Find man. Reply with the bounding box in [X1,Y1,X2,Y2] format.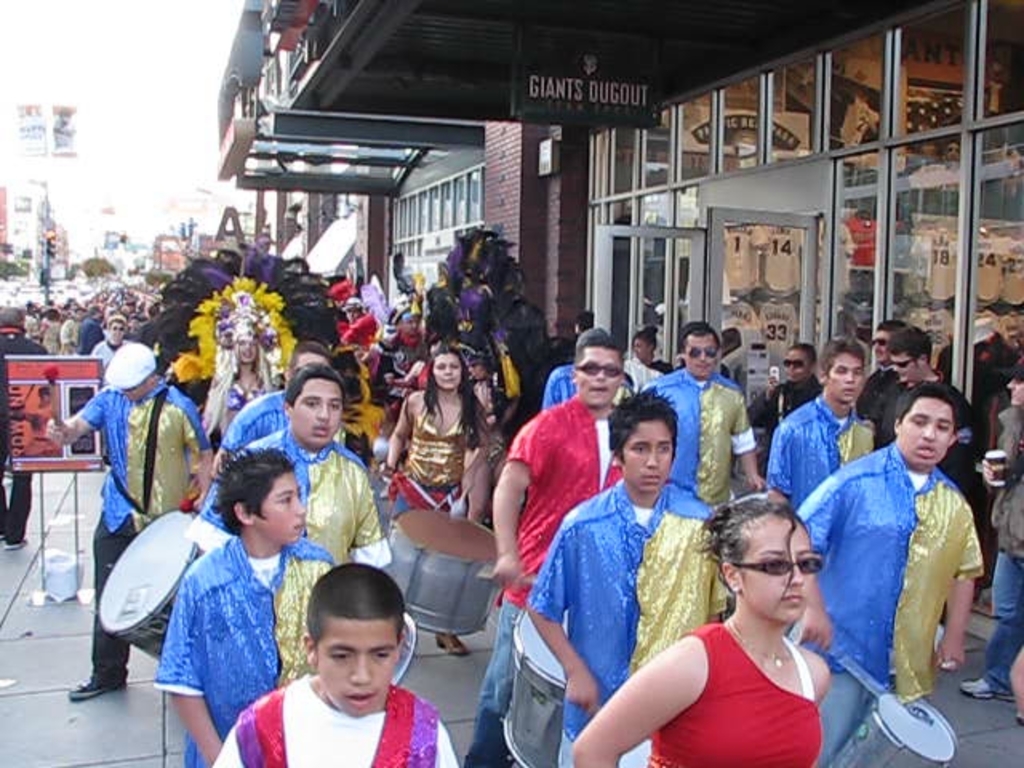
[0,304,53,547].
